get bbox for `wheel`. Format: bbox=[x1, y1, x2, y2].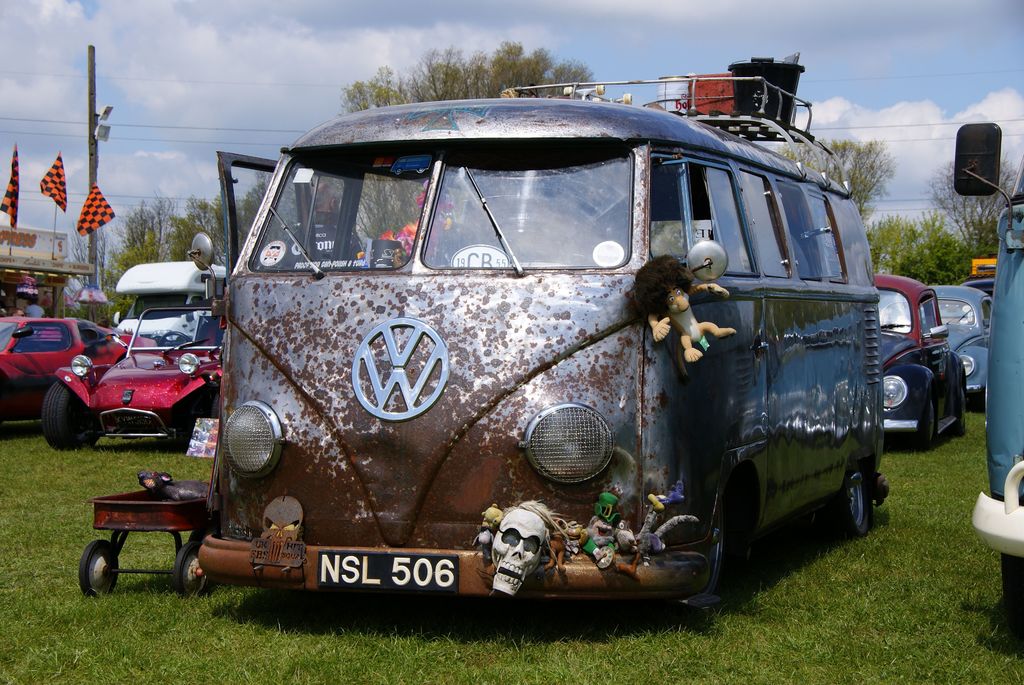
bbox=[999, 551, 1023, 605].
